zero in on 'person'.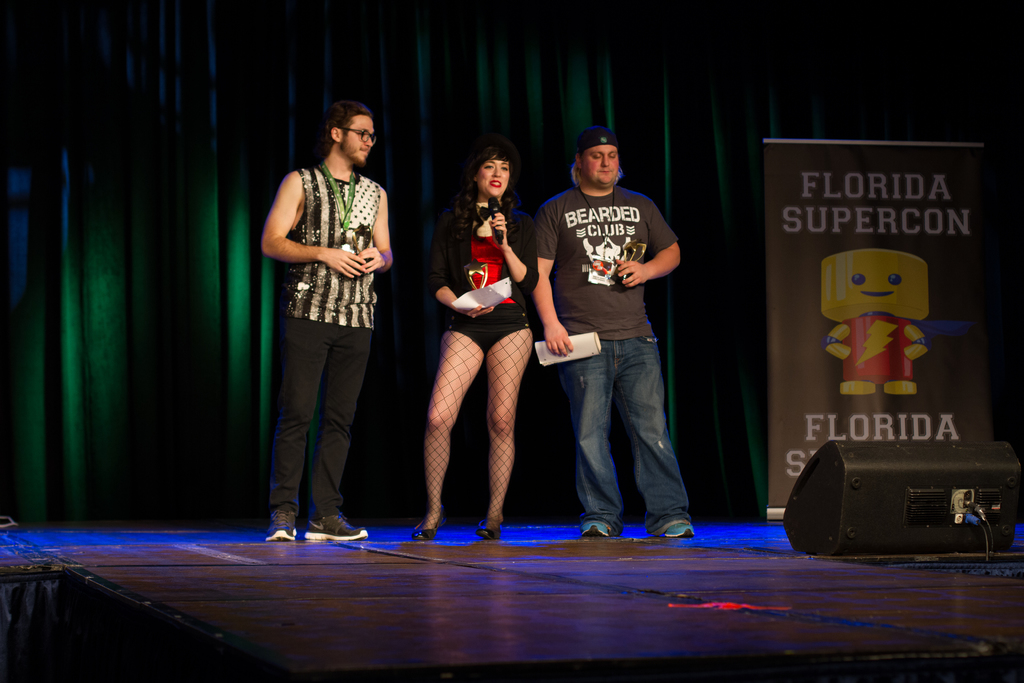
Zeroed in: <region>408, 136, 540, 541</region>.
